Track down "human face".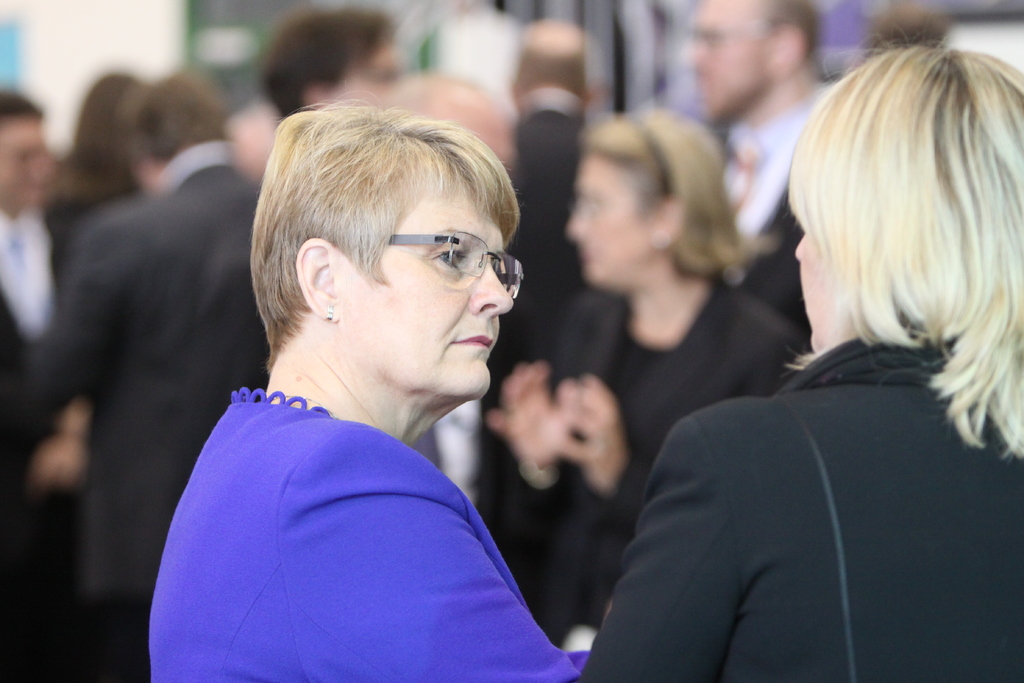
Tracked to 324,33,403,115.
